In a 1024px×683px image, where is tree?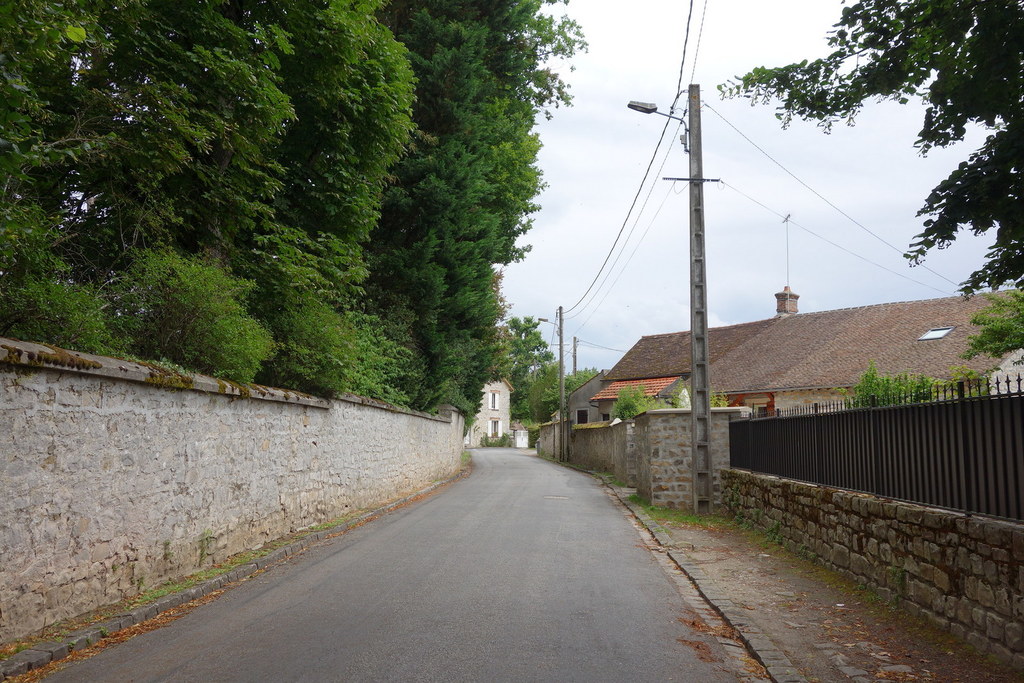
box=[856, 373, 937, 406].
